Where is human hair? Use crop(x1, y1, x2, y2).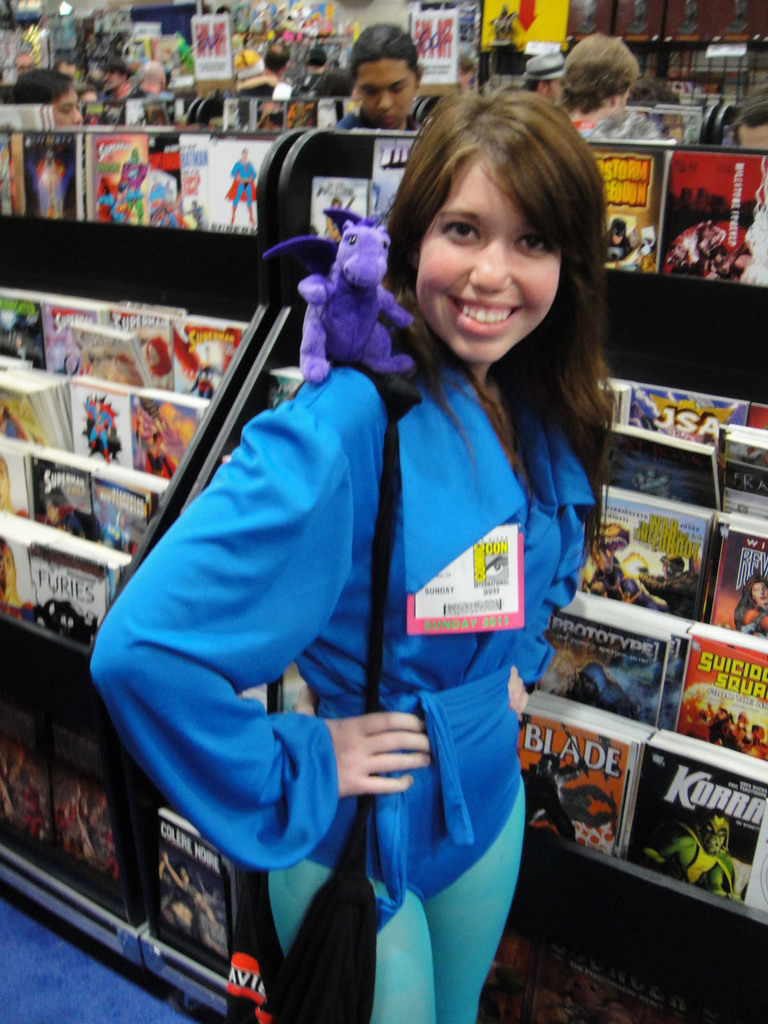
crop(351, 20, 419, 85).
